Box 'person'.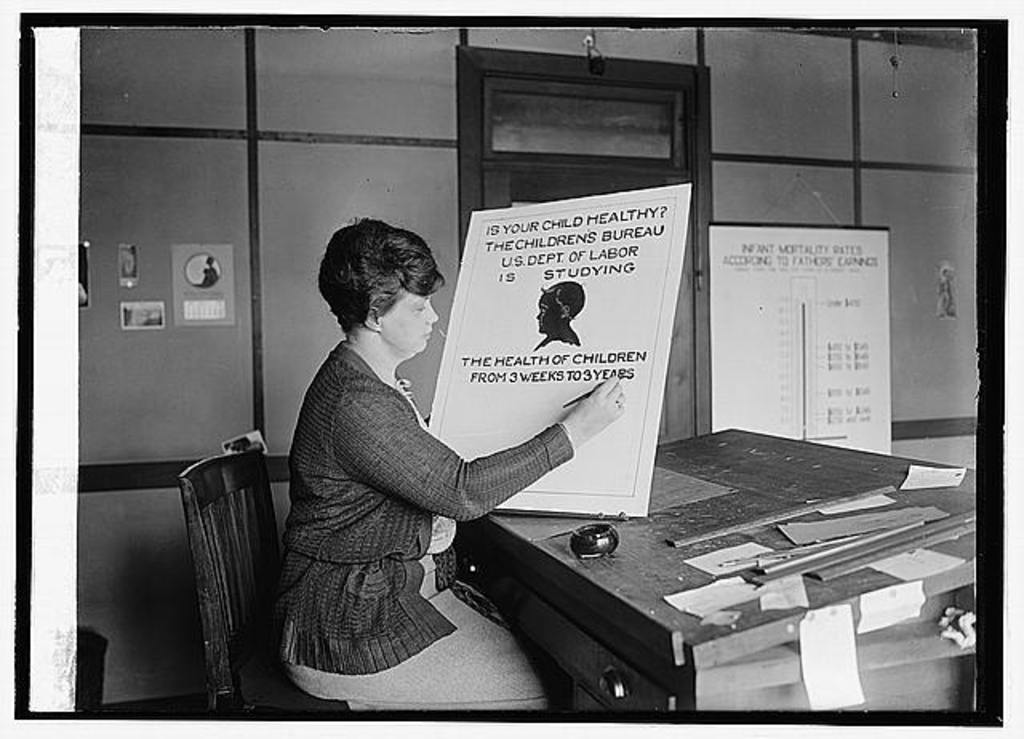
x1=530 y1=282 x2=594 y2=354.
